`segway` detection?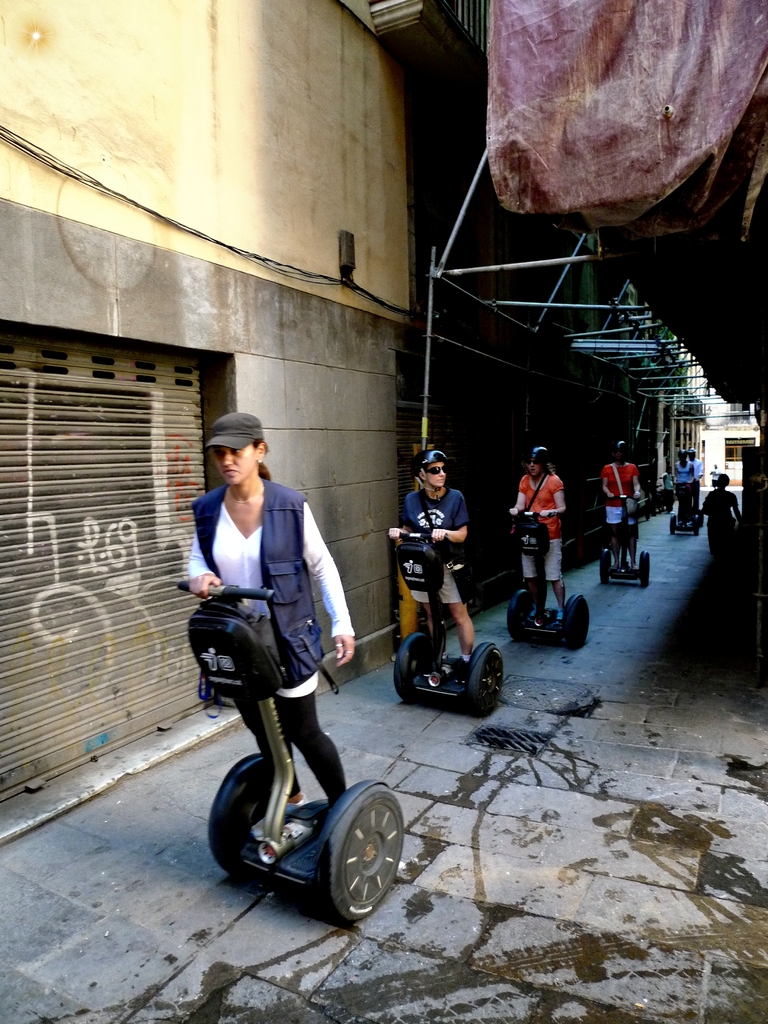
select_region(666, 477, 702, 535)
